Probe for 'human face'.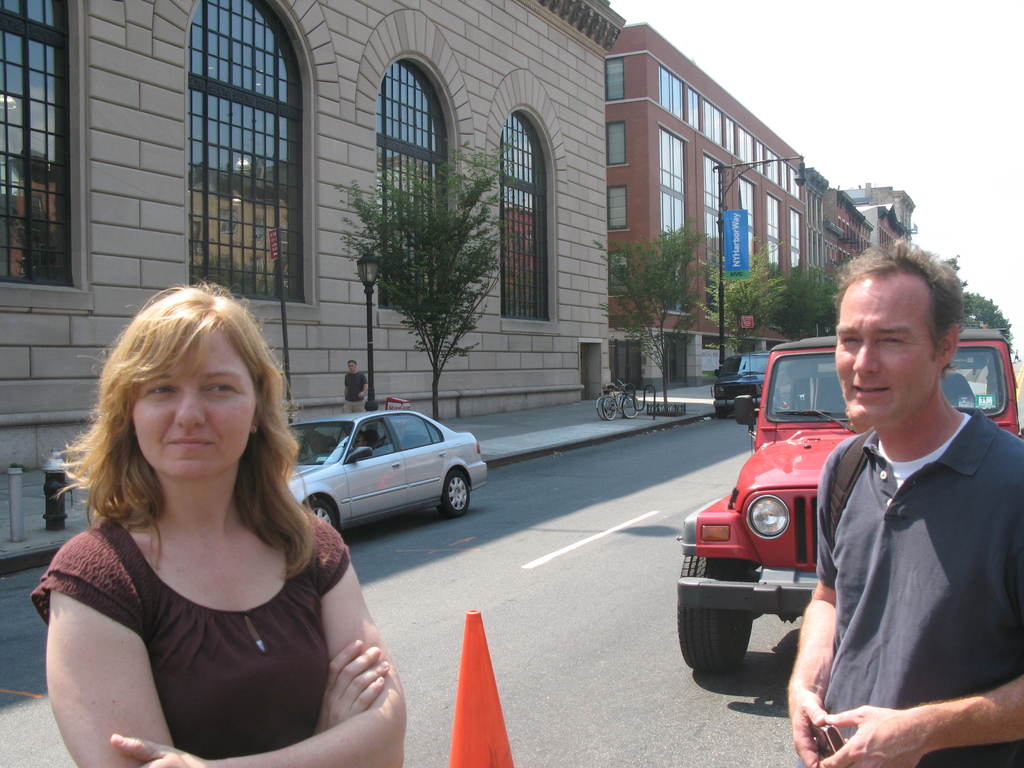
Probe result: region(131, 325, 258, 486).
